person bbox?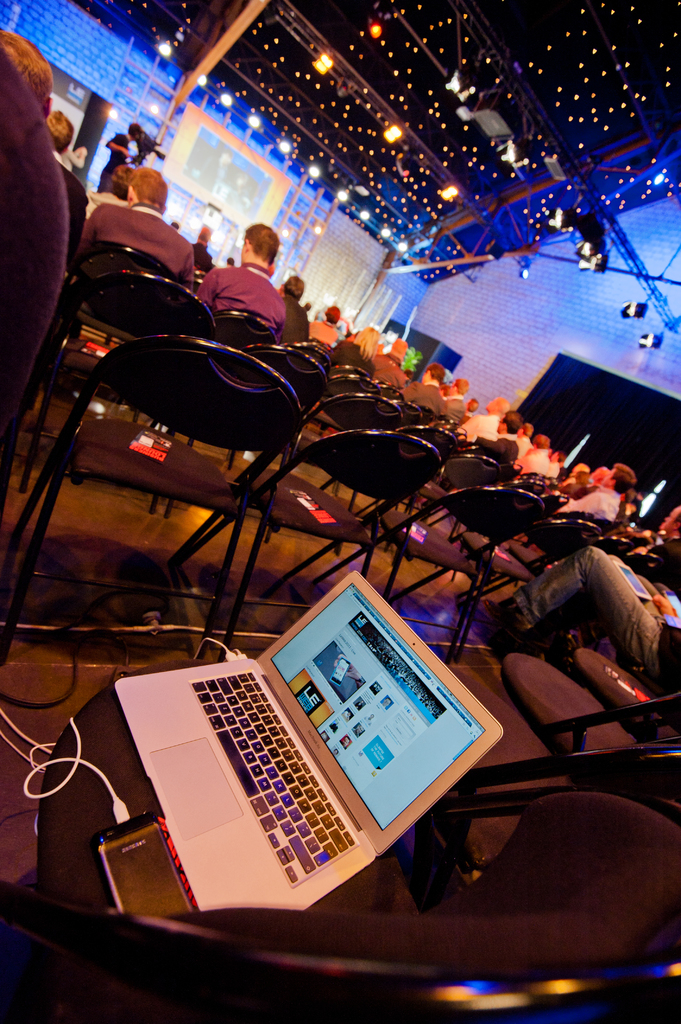
x1=520, y1=428, x2=550, y2=484
